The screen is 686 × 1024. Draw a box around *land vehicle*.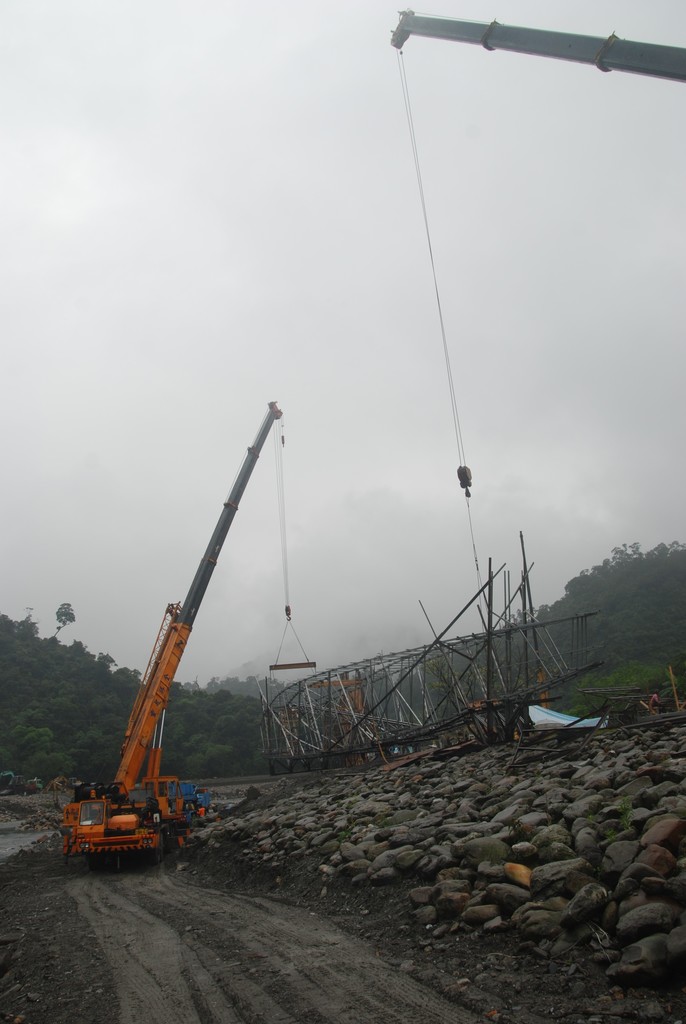
(left=61, top=416, right=316, bottom=870).
